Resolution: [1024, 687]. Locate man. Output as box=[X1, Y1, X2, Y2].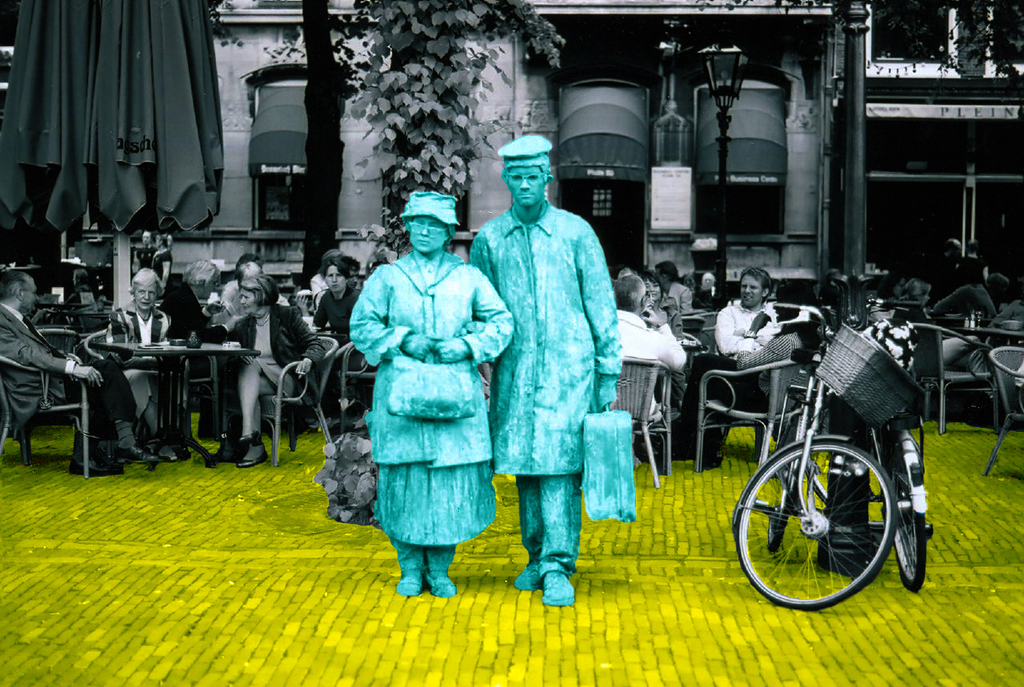
box=[218, 258, 293, 325].
